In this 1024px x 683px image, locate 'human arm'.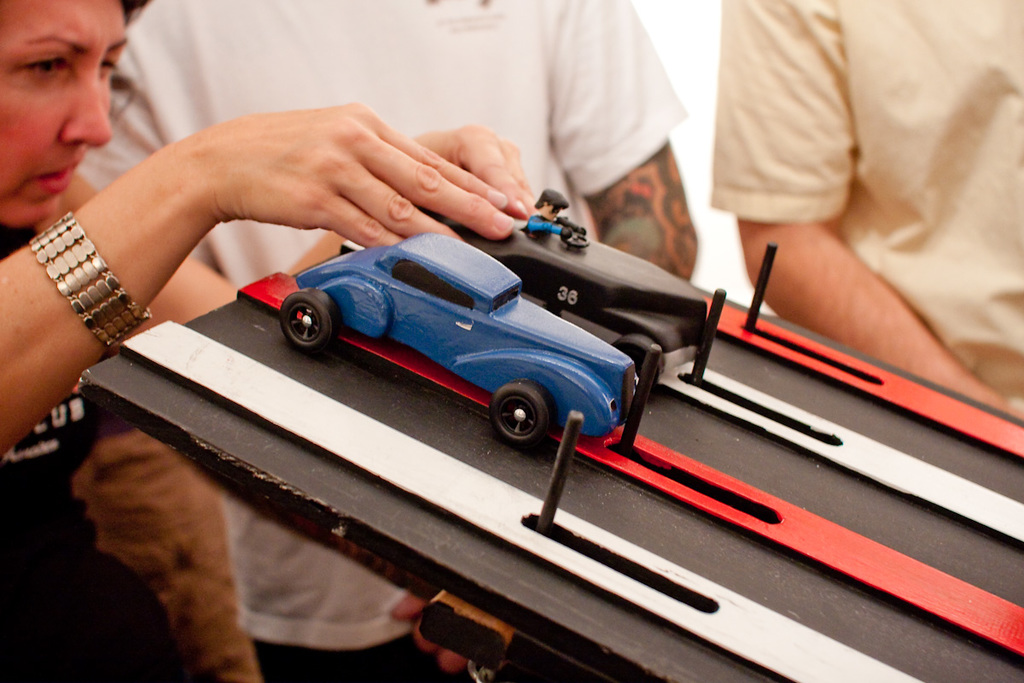
Bounding box: [390,0,689,673].
